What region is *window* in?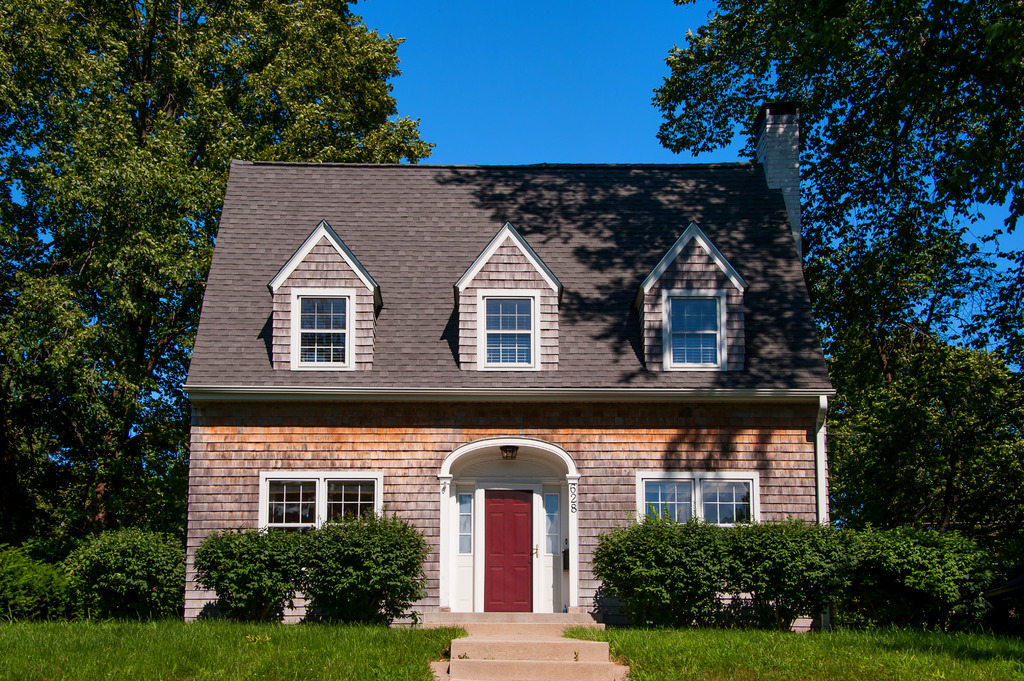
box=[476, 288, 538, 372].
